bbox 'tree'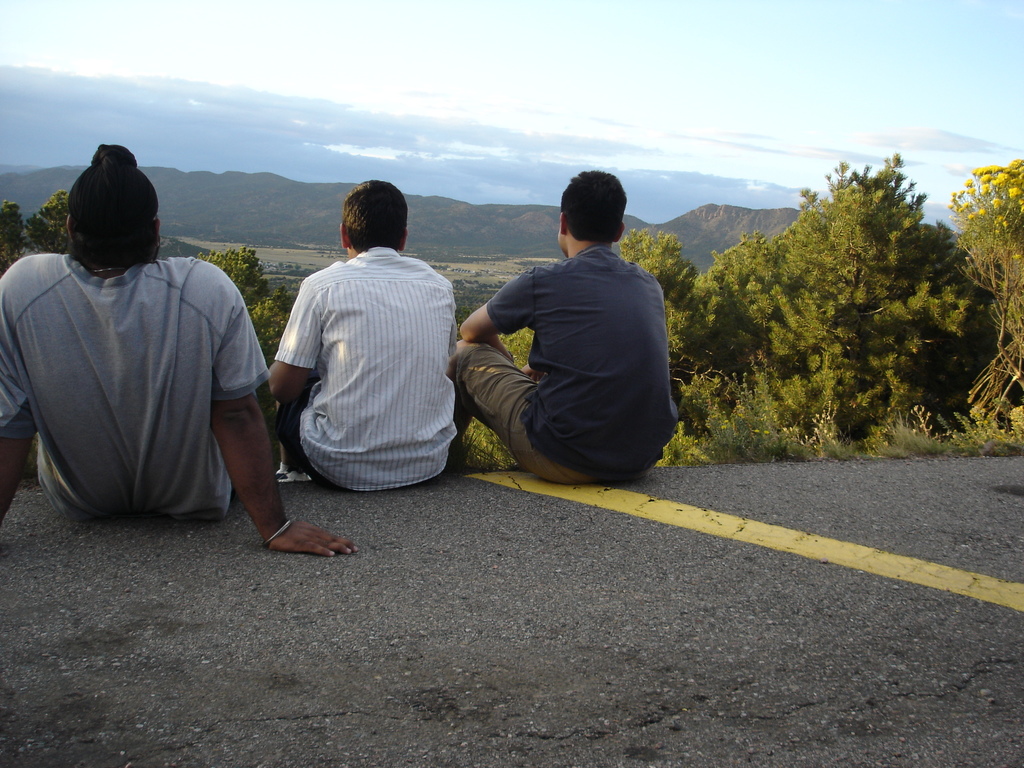
bbox=[195, 244, 301, 363]
